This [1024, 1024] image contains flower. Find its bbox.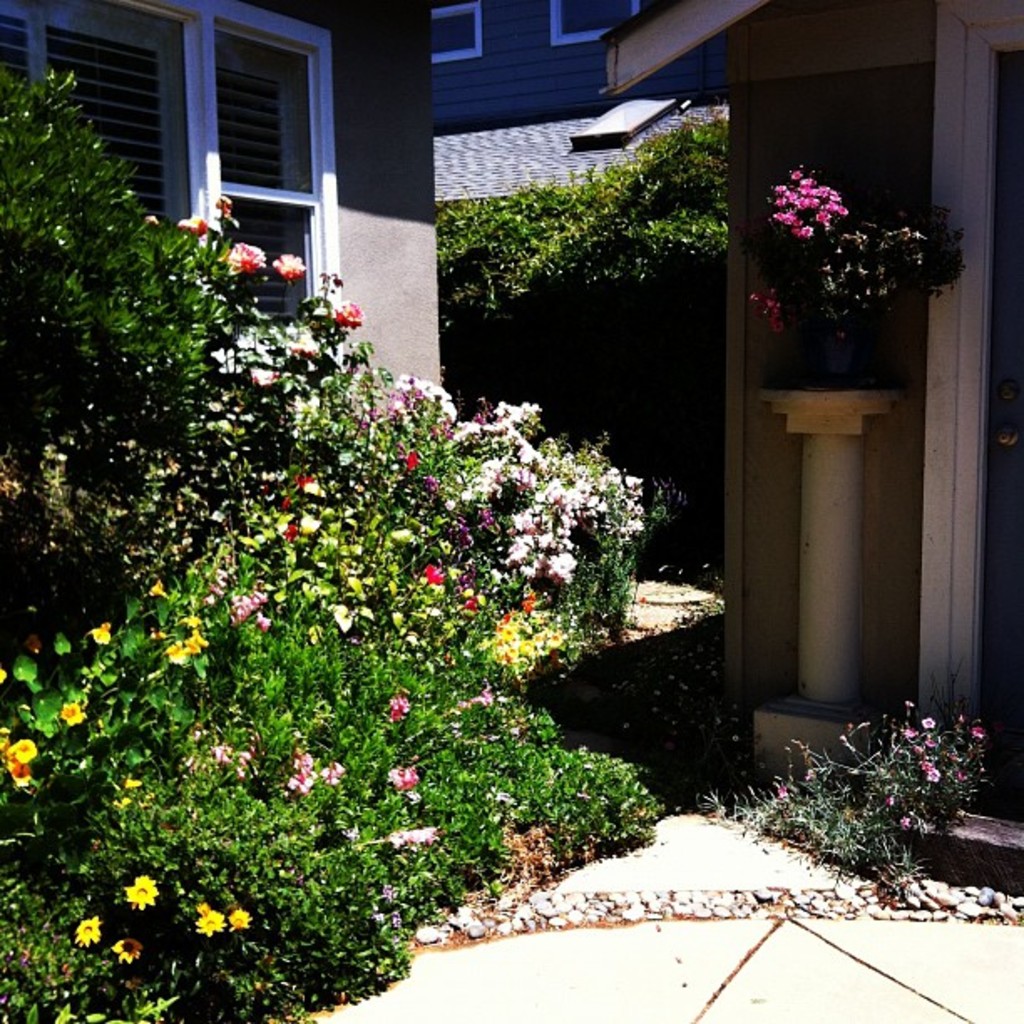
l=0, t=736, r=32, b=785.
